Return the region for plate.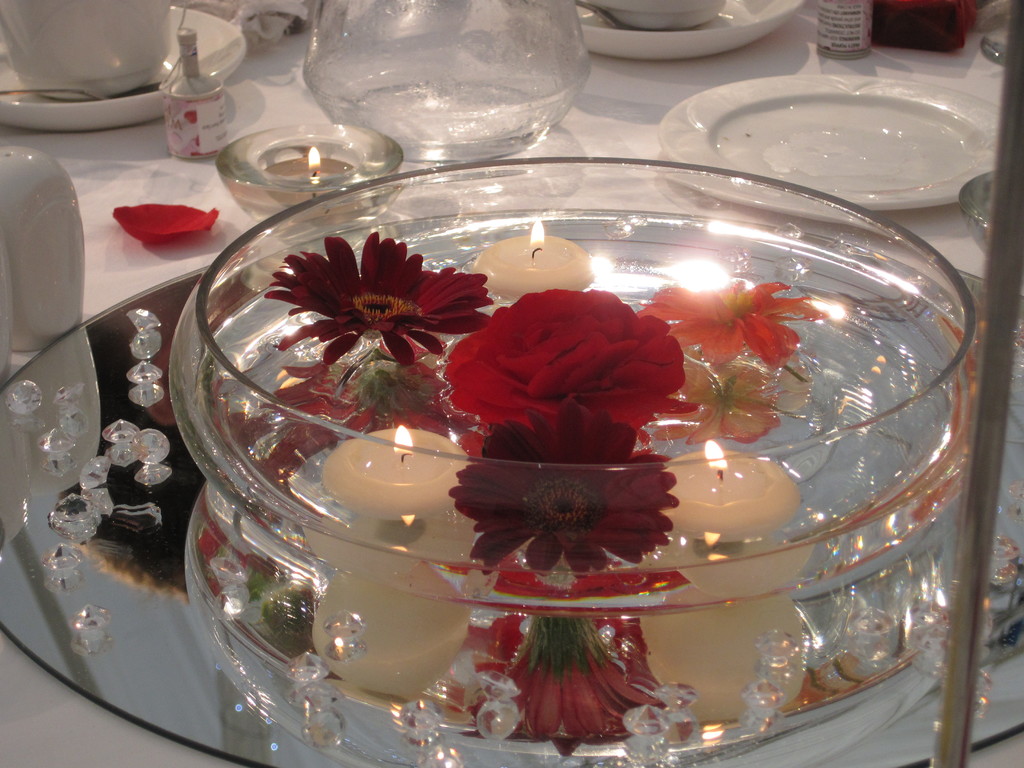
(x1=658, y1=70, x2=1003, y2=211).
